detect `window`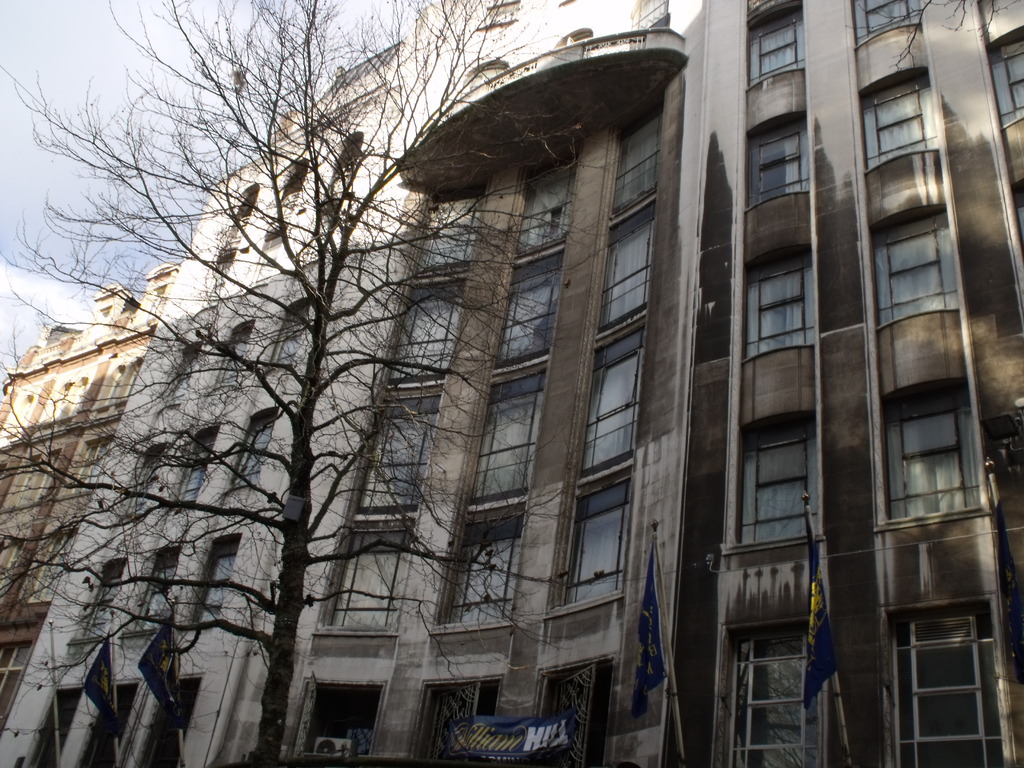
(x1=335, y1=135, x2=366, y2=211)
